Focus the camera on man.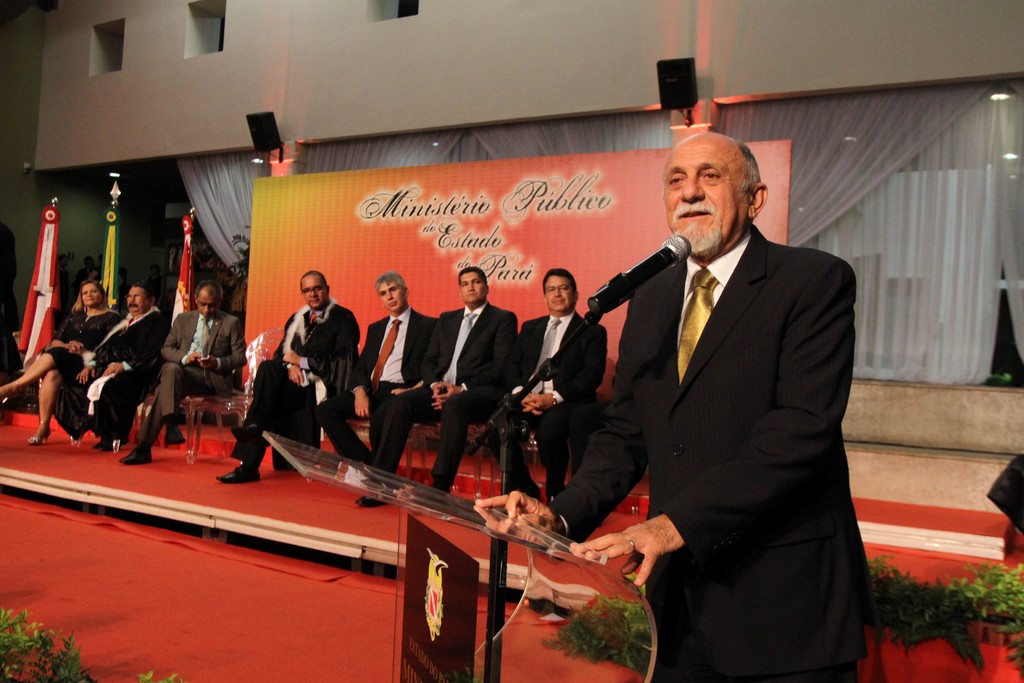
Focus region: locate(574, 106, 877, 661).
